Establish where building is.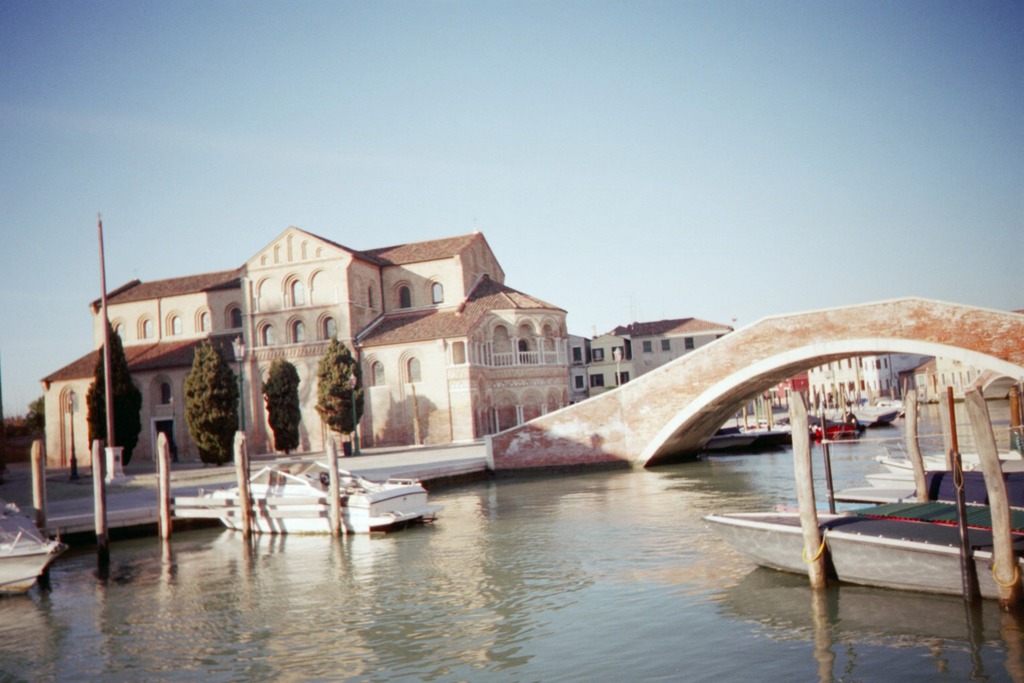
Established at (x1=575, y1=311, x2=733, y2=399).
